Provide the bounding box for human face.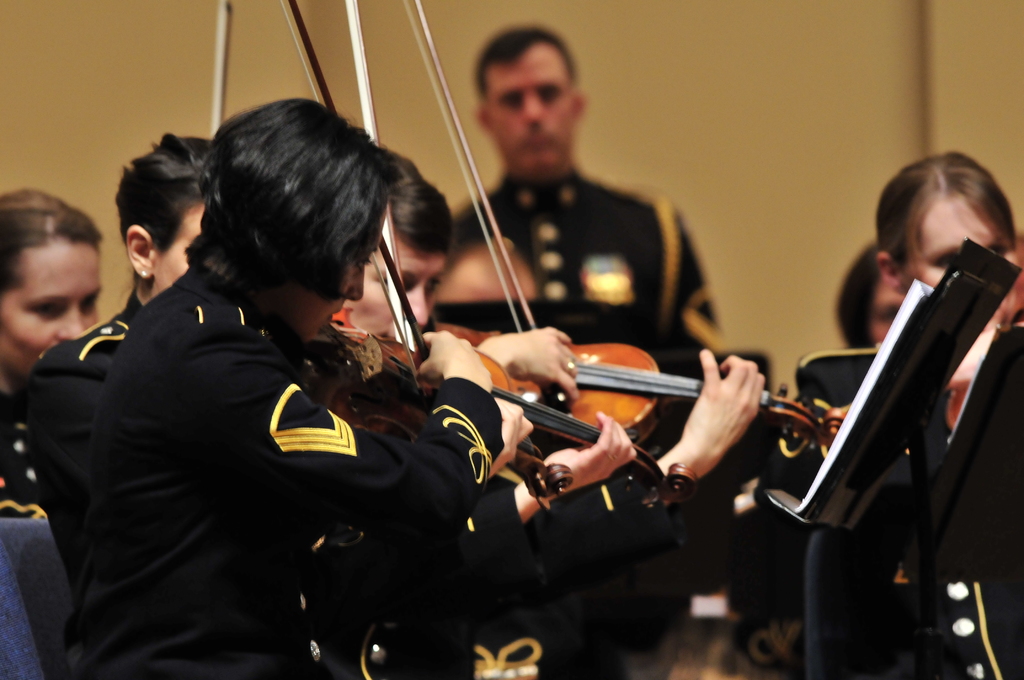
x1=484 y1=38 x2=575 y2=179.
